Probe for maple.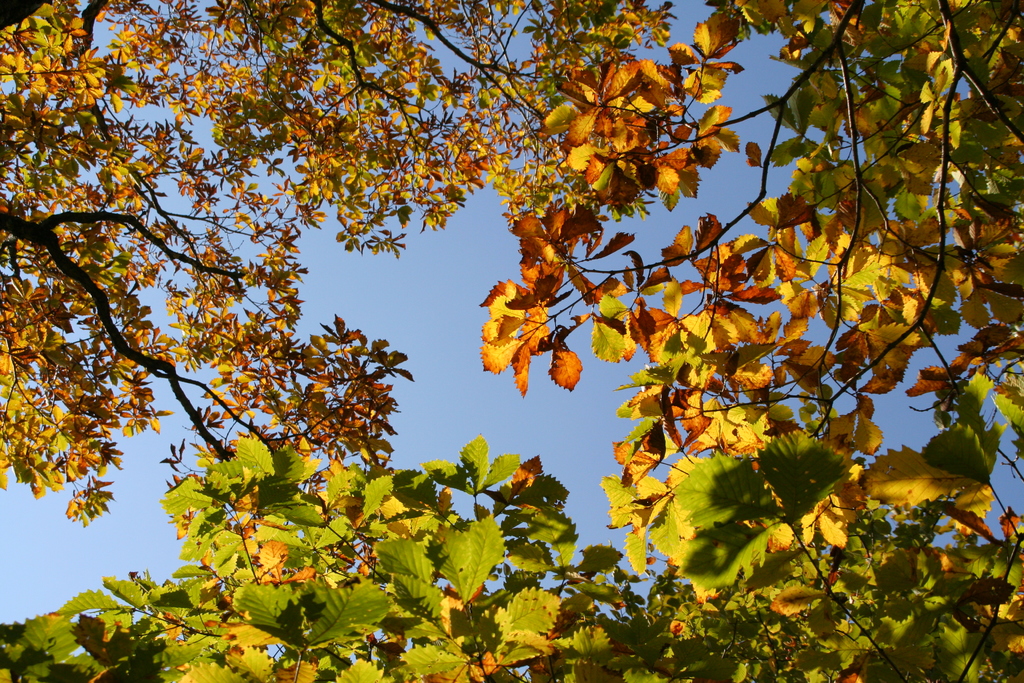
Probe result: [471,0,1023,600].
